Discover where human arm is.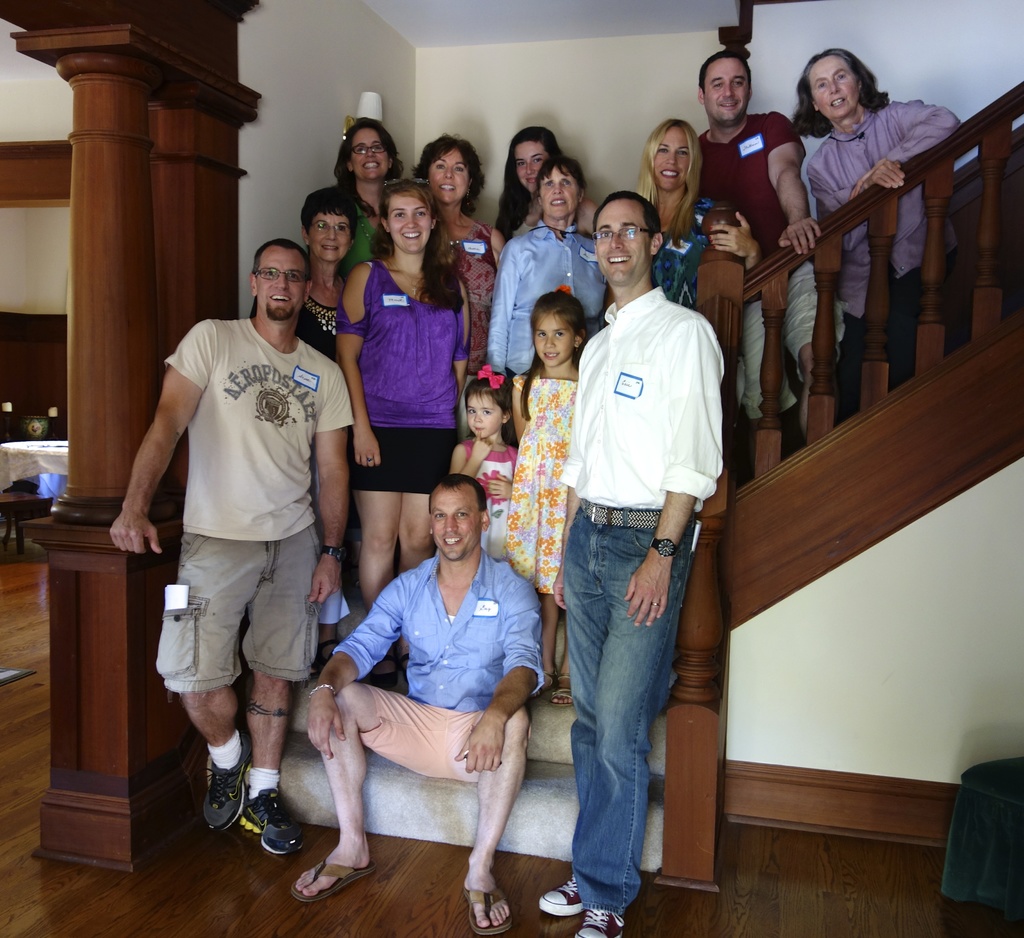
Discovered at rect(440, 437, 498, 480).
